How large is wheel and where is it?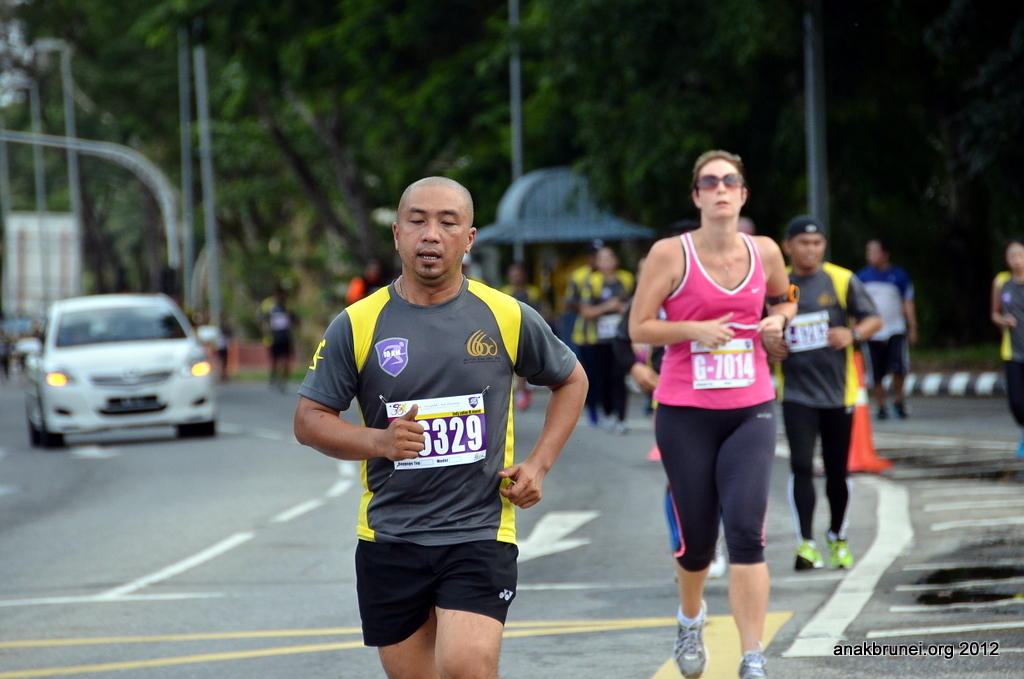
Bounding box: BBox(170, 425, 217, 445).
